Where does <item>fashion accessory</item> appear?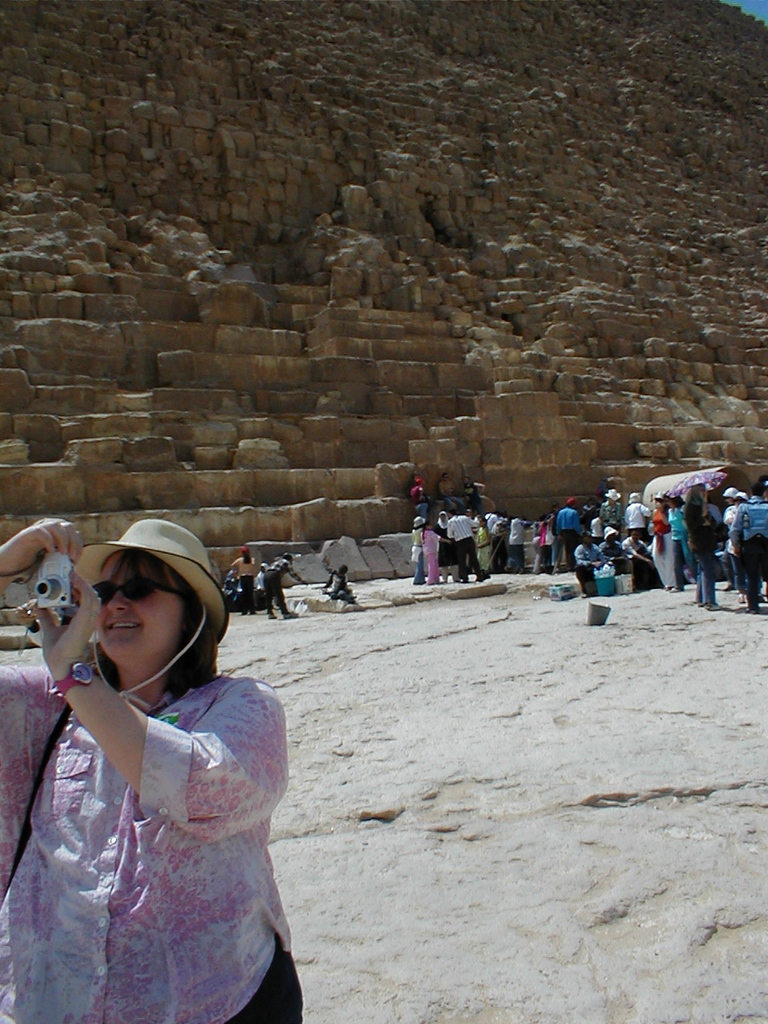
Appears at left=54, top=663, right=96, bottom=695.
